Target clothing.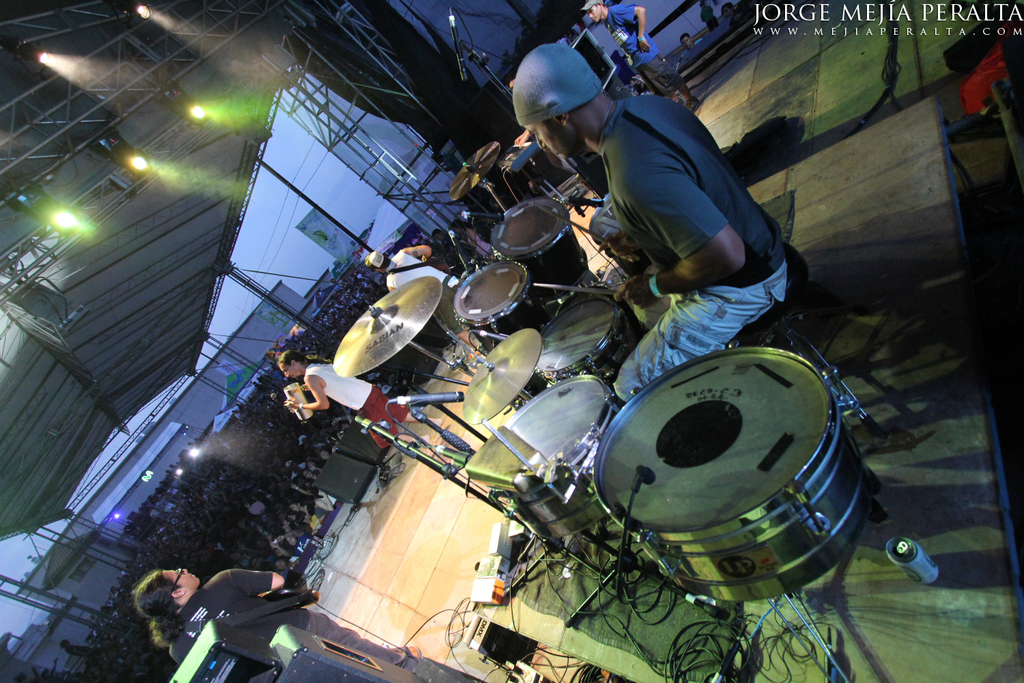
Target region: BBox(604, 3, 678, 98).
